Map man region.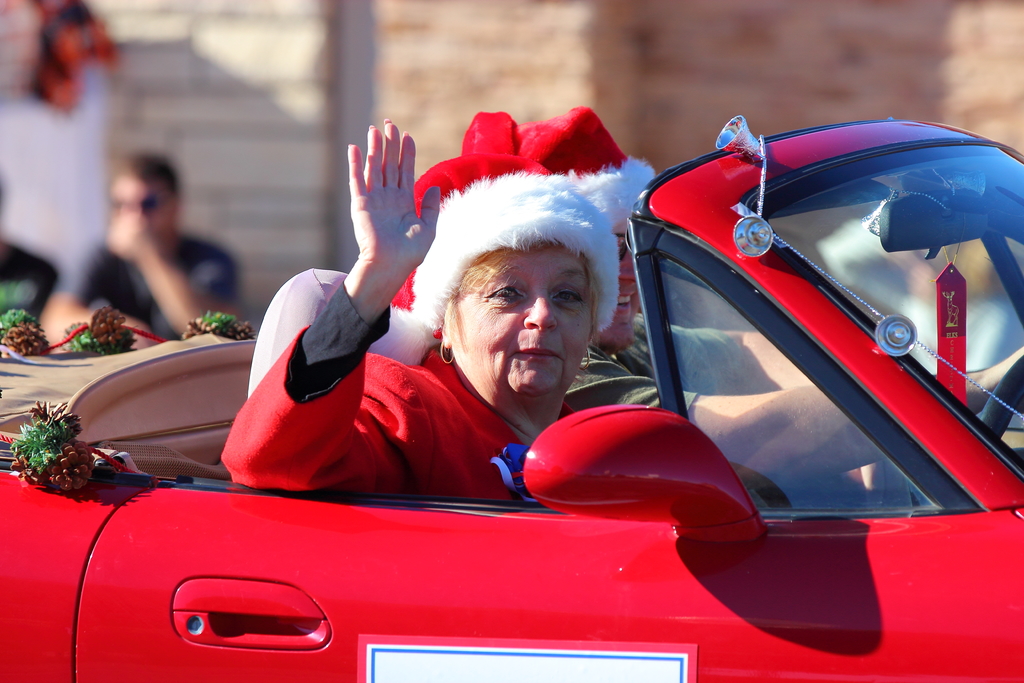
Mapped to [39,151,241,347].
